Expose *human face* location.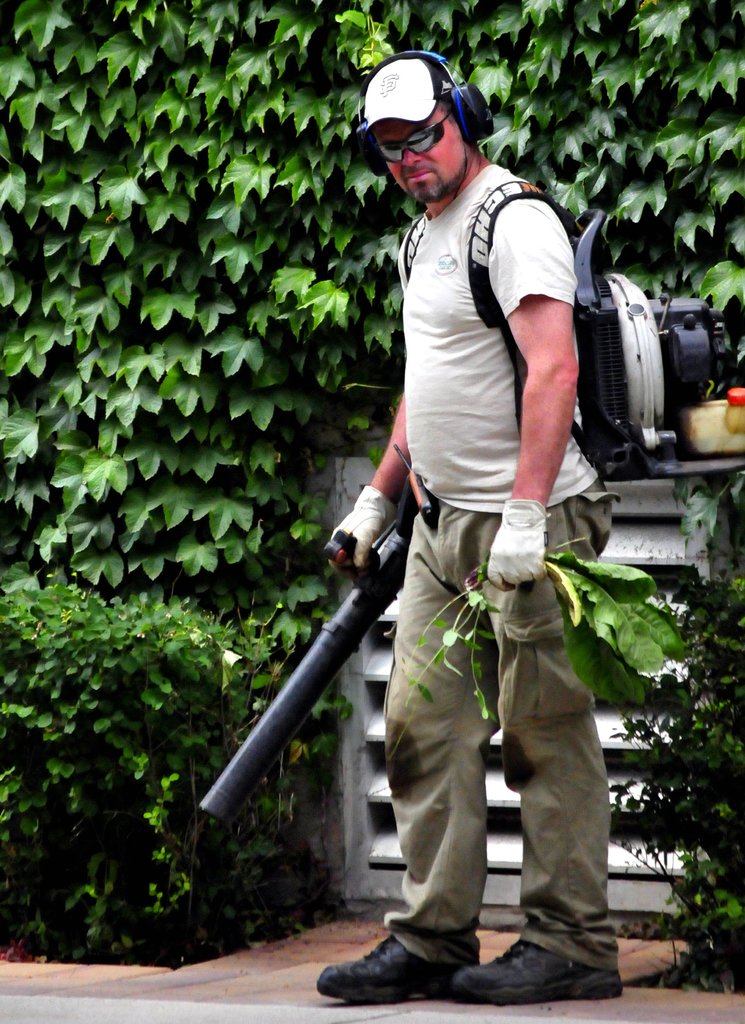
Exposed at bbox=(375, 111, 466, 204).
